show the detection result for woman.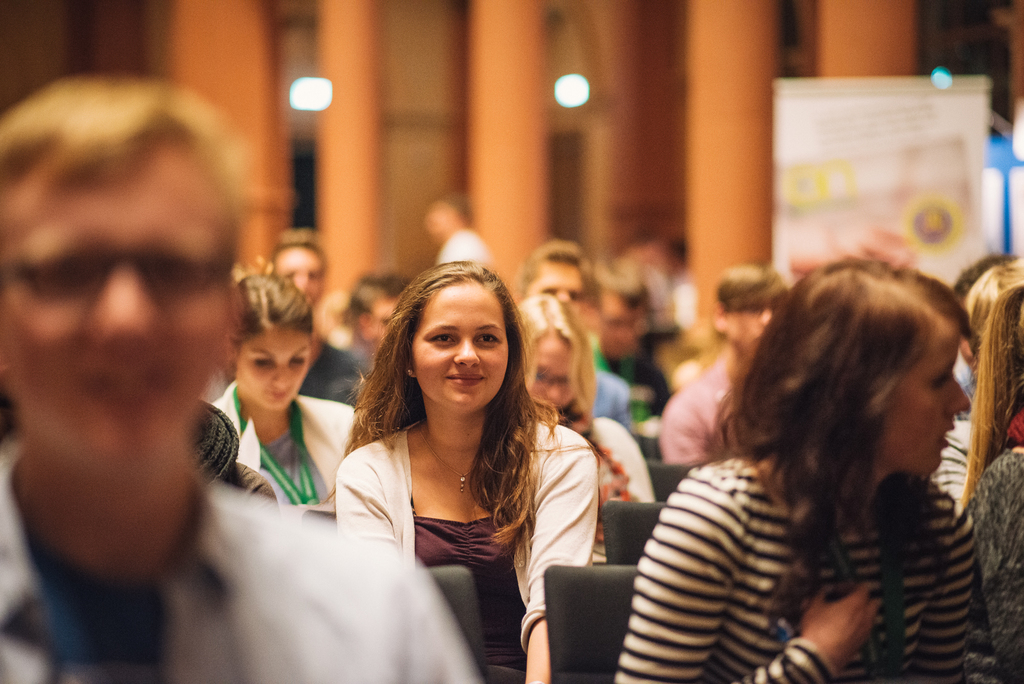
bbox=[952, 280, 1023, 683].
